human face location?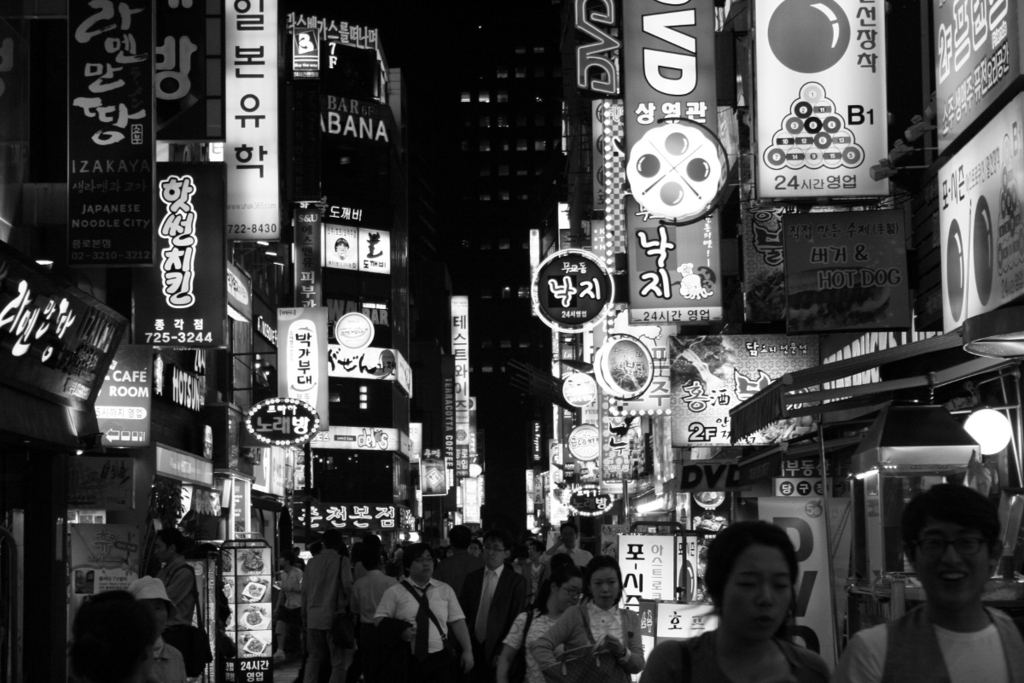
box(558, 575, 585, 611)
